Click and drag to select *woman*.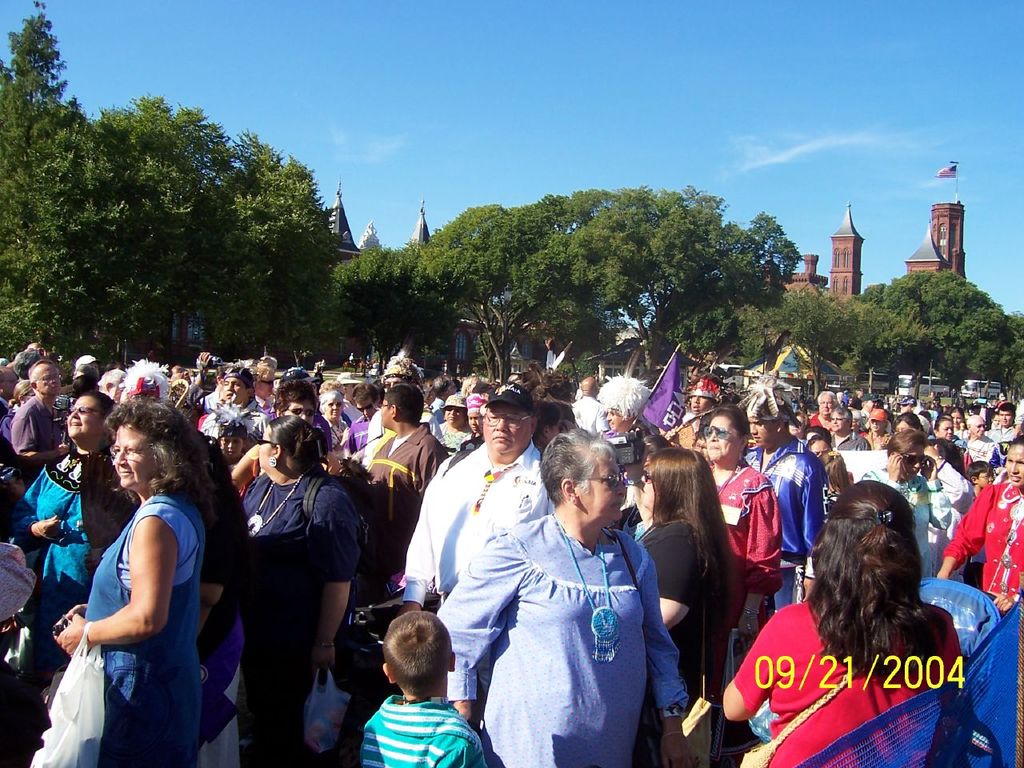
Selection: pyautogui.locateOnScreen(227, 414, 371, 767).
